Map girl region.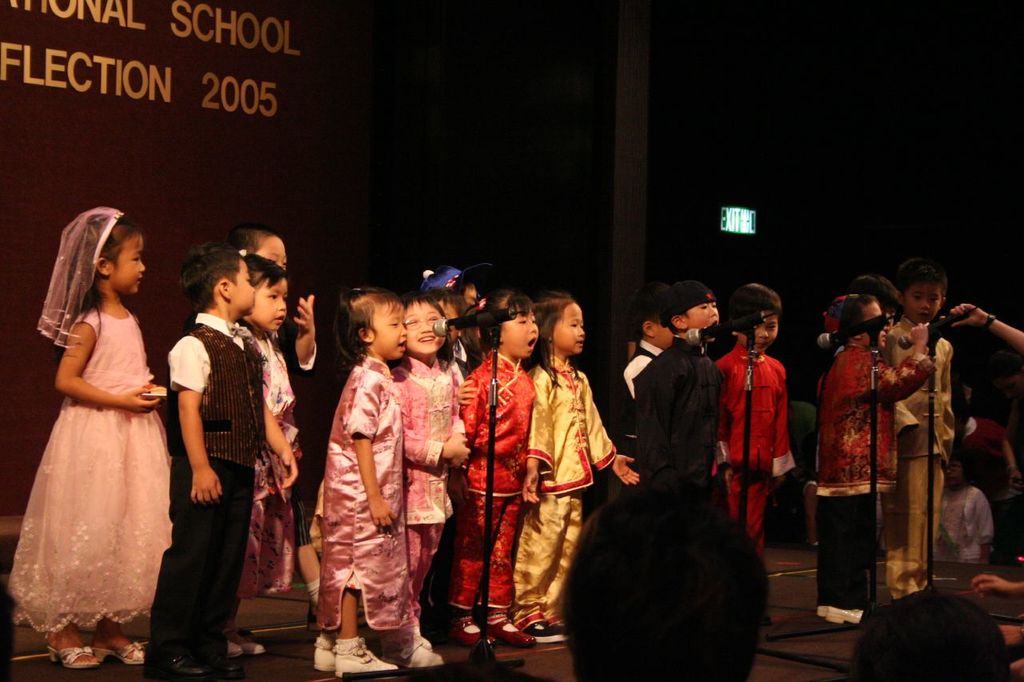
Mapped to x1=510 y1=291 x2=640 y2=642.
